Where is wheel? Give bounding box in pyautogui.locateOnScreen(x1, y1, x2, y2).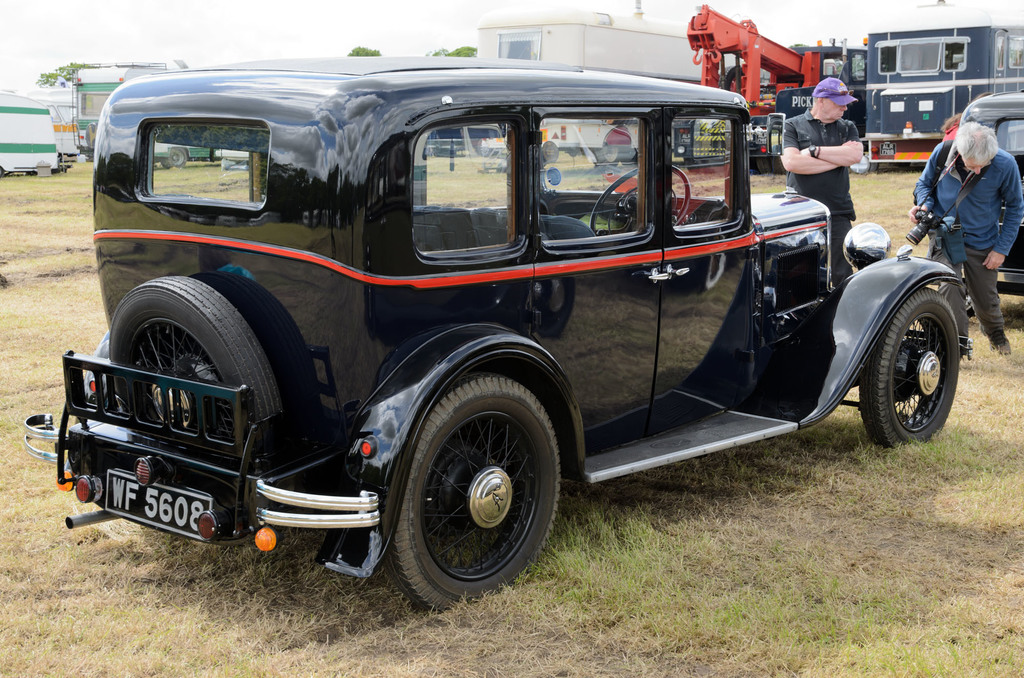
pyautogui.locateOnScreen(590, 167, 694, 243).
